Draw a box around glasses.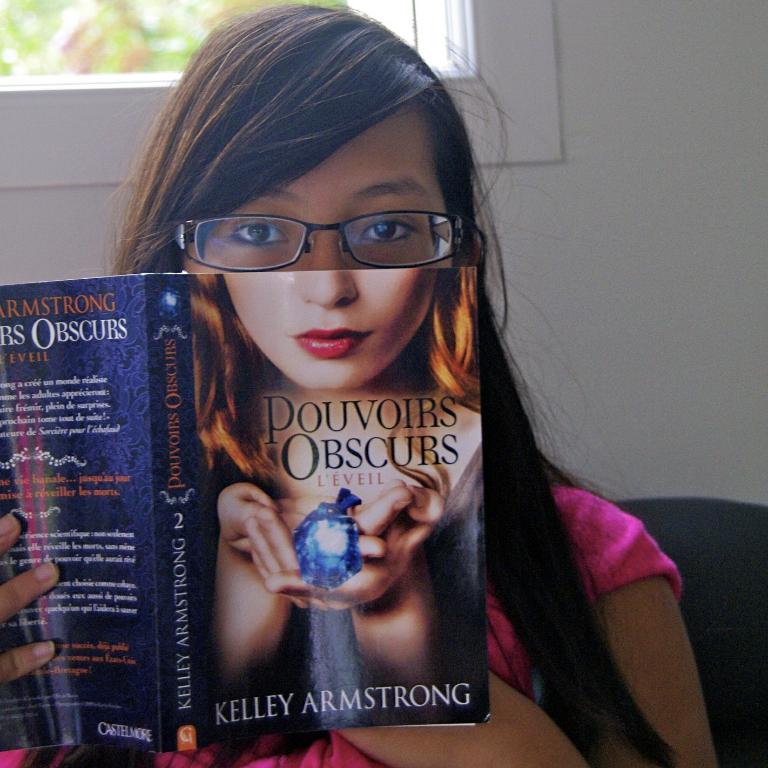
{"left": 169, "top": 184, "right": 460, "bottom": 274}.
